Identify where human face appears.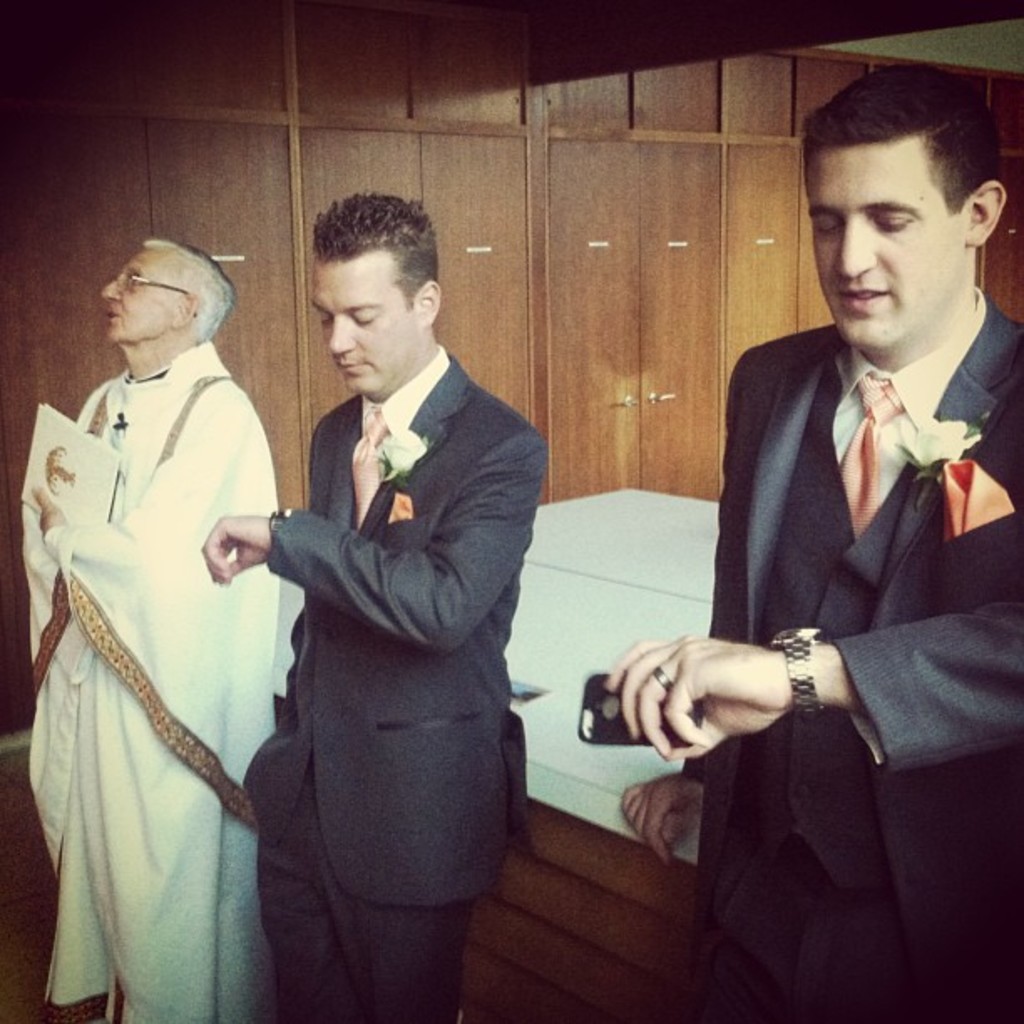
Appears at {"left": 313, "top": 243, "right": 422, "bottom": 393}.
